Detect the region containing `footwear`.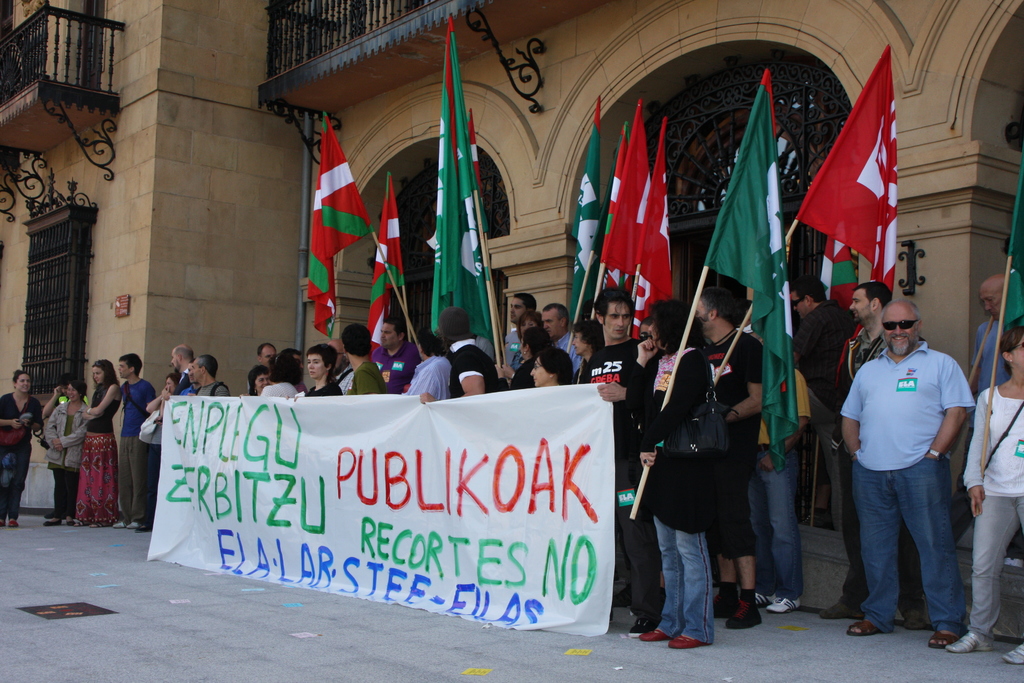
x1=905 y1=609 x2=929 y2=631.
